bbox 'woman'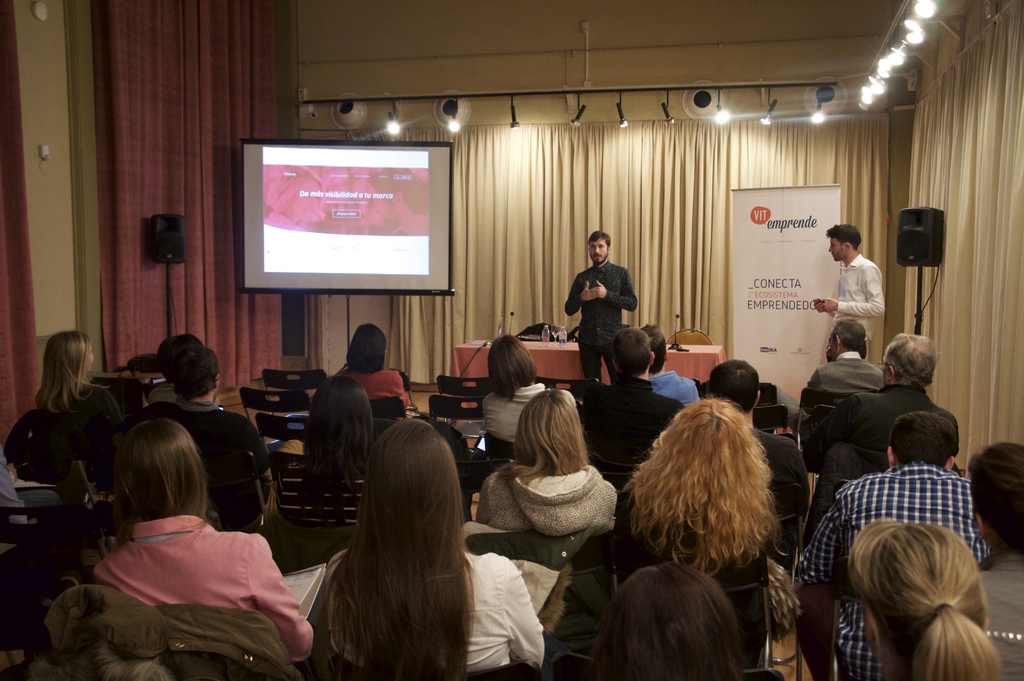
locate(298, 399, 508, 680)
